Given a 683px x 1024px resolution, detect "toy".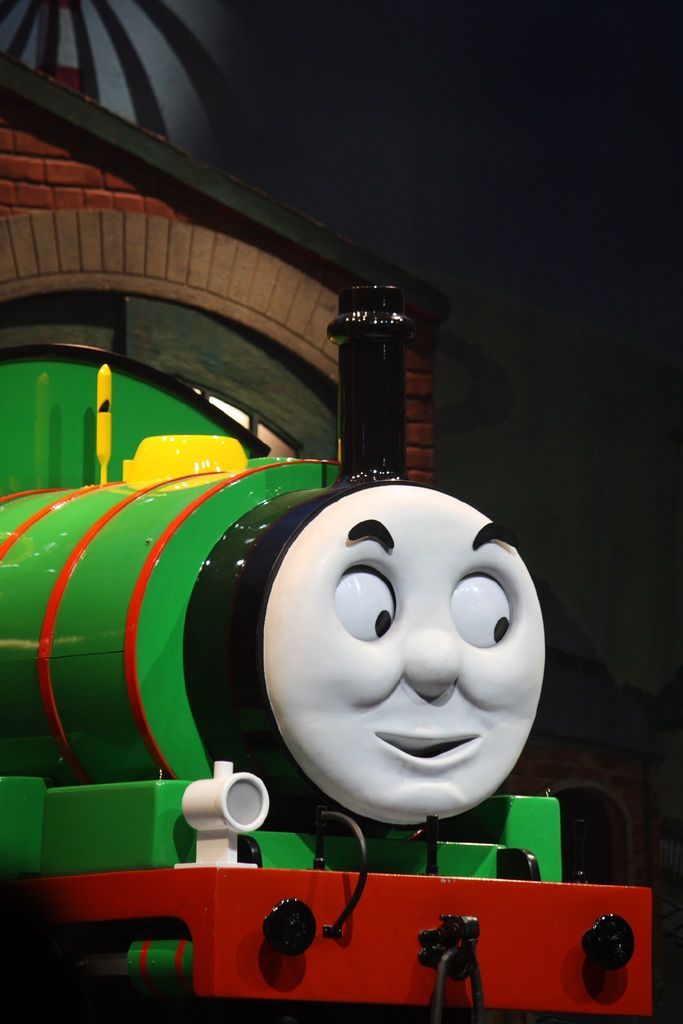
x1=0, y1=319, x2=642, y2=954.
